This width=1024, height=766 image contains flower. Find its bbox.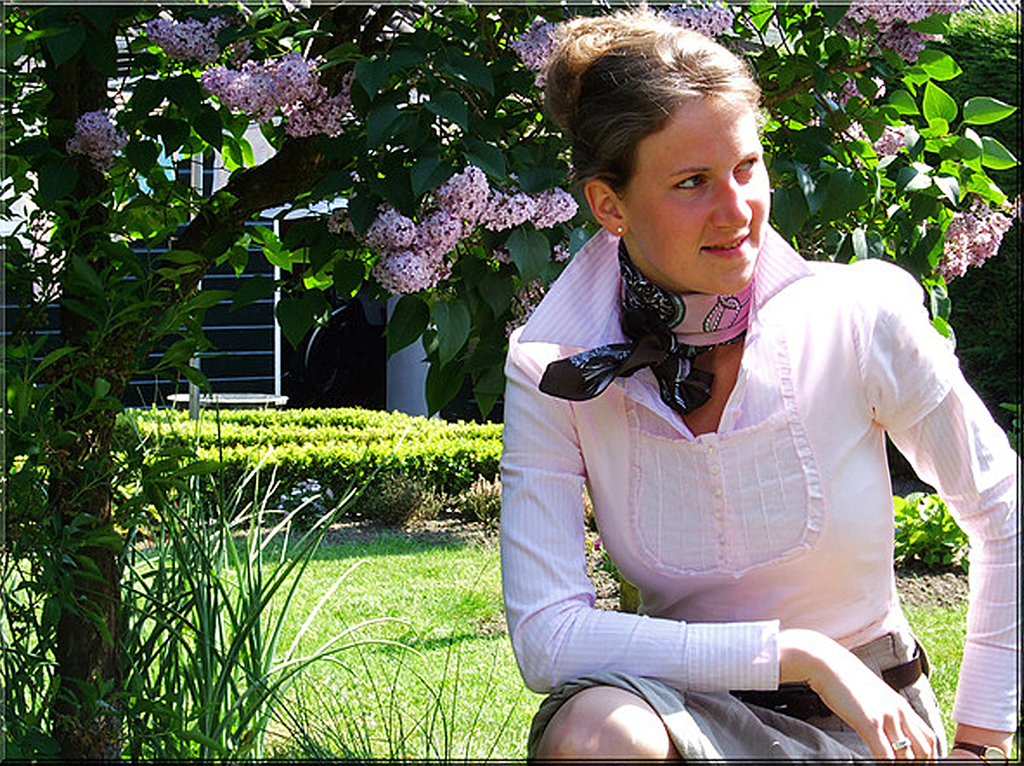
<region>509, 20, 572, 83</region>.
